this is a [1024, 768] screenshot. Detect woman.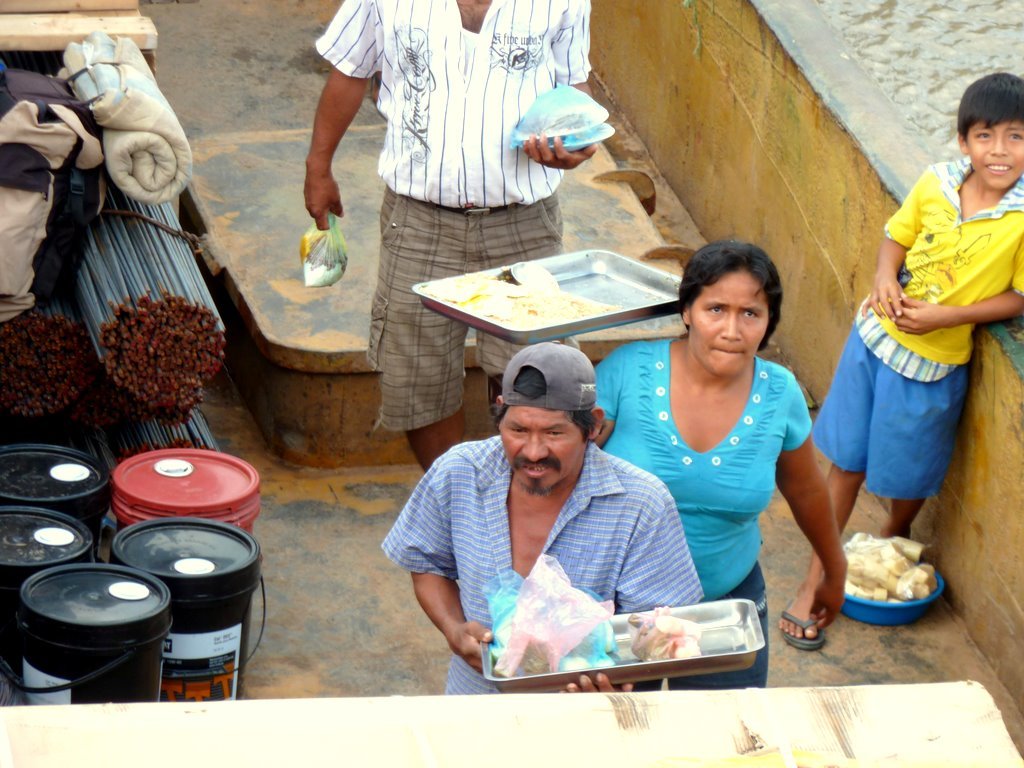
{"left": 598, "top": 245, "right": 831, "bottom": 638}.
